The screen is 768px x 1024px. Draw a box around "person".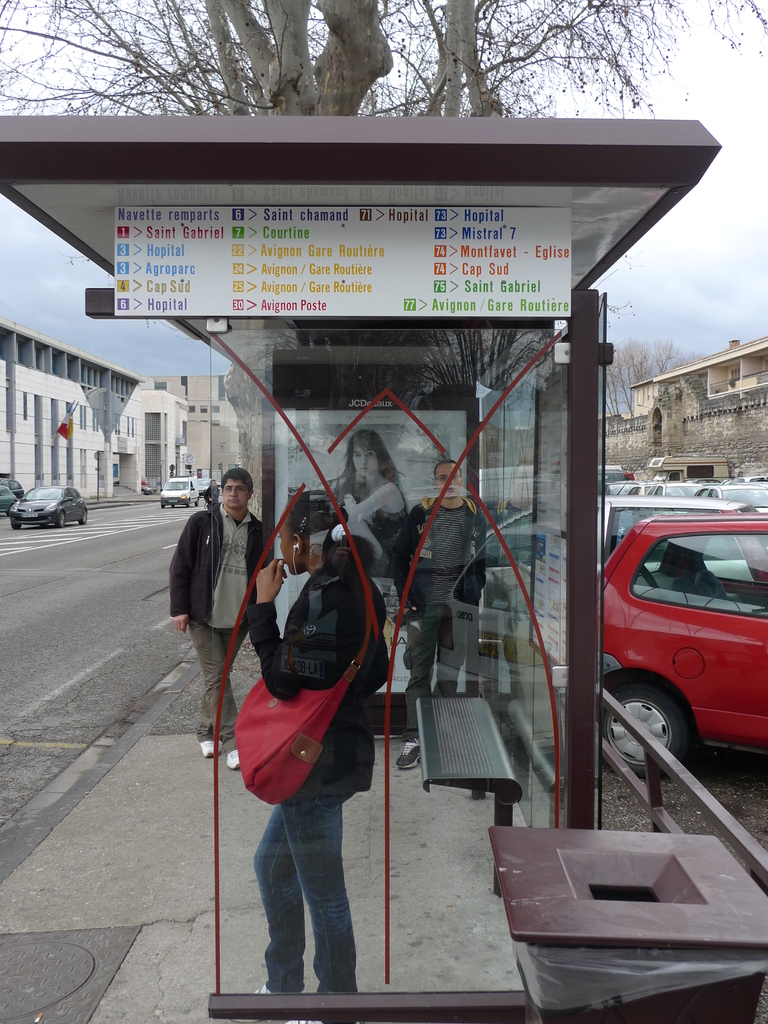
205:478:220:508.
